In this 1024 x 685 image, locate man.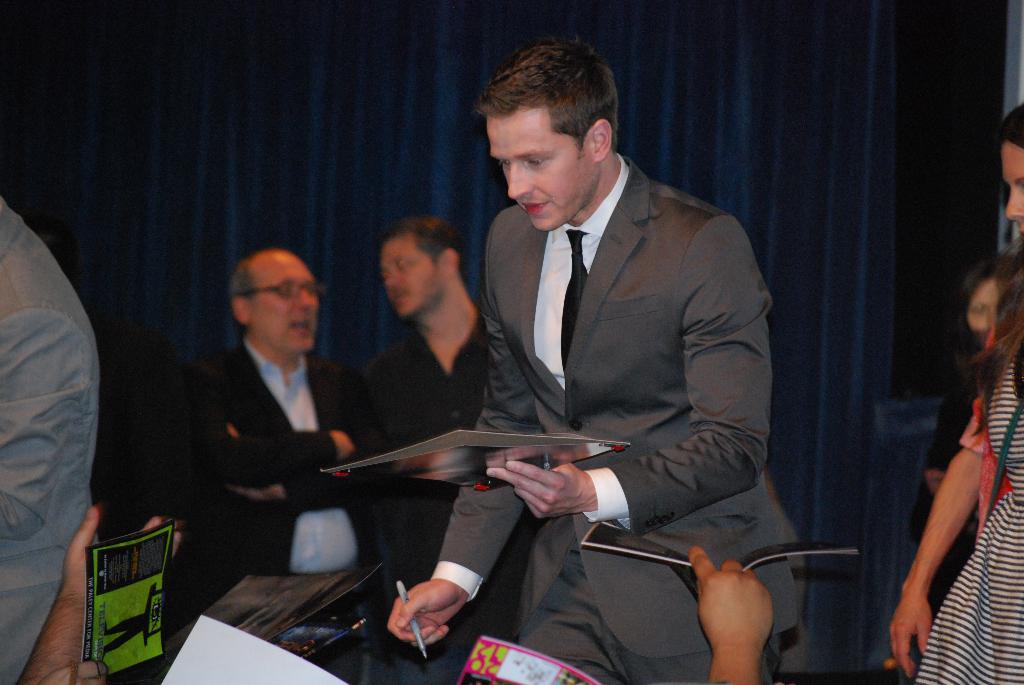
Bounding box: bbox=[178, 248, 390, 628].
